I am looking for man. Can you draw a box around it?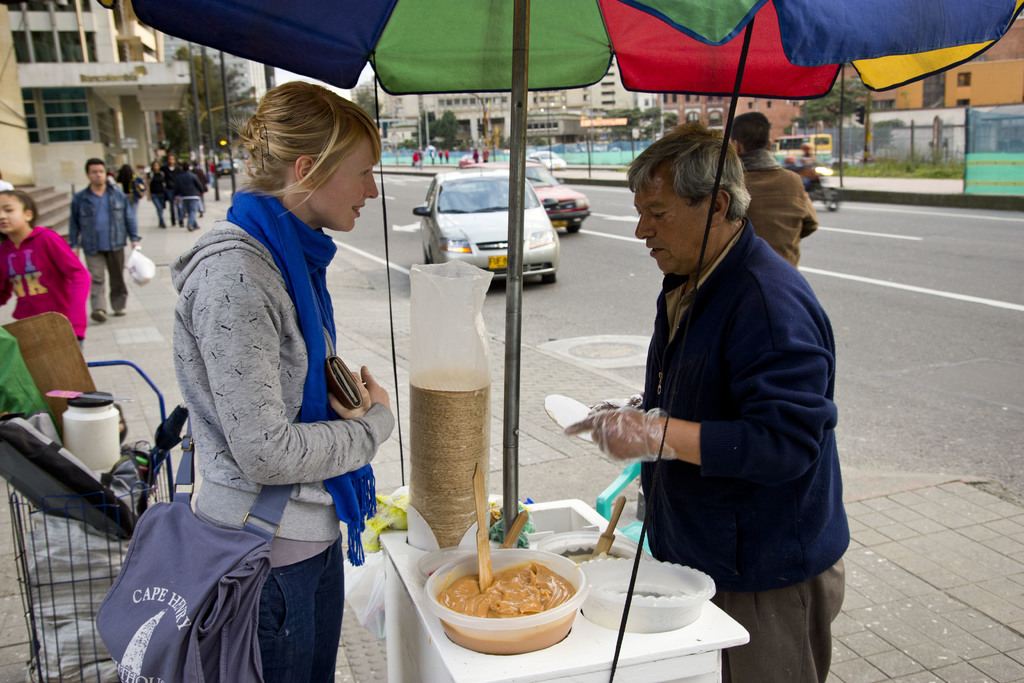
Sure, the bounding box is detection(143, 159, 169, 224).
